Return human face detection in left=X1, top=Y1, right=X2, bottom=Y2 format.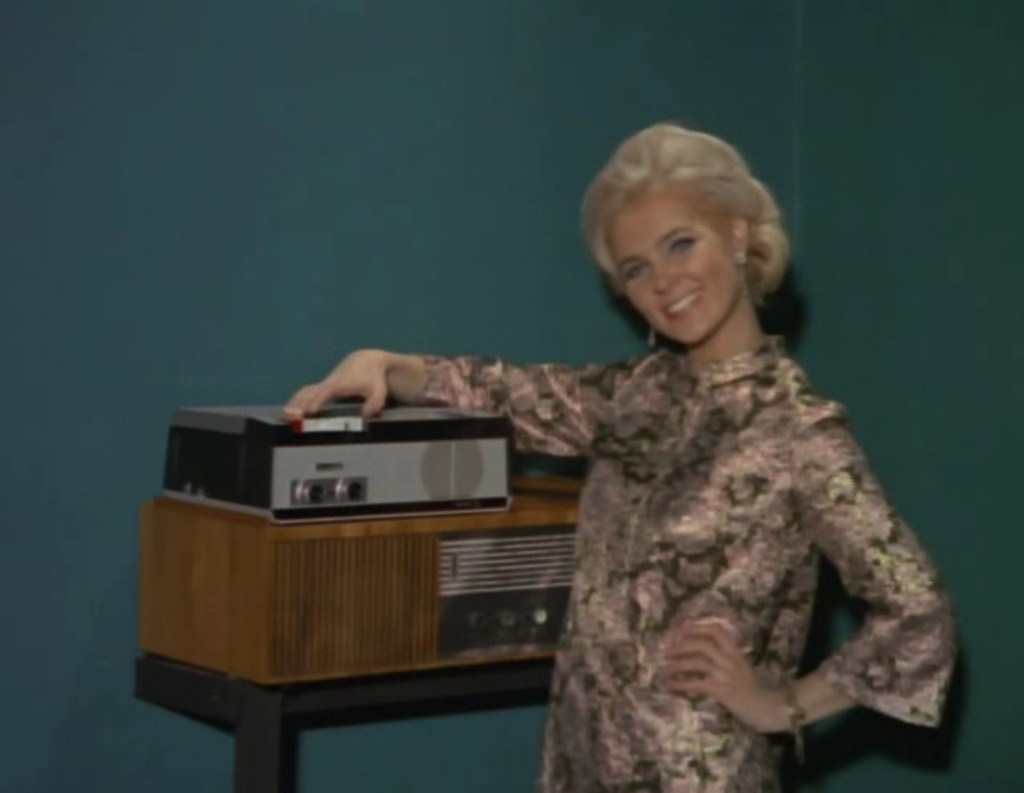
left=603, top=183, right=742, bottom=351.
